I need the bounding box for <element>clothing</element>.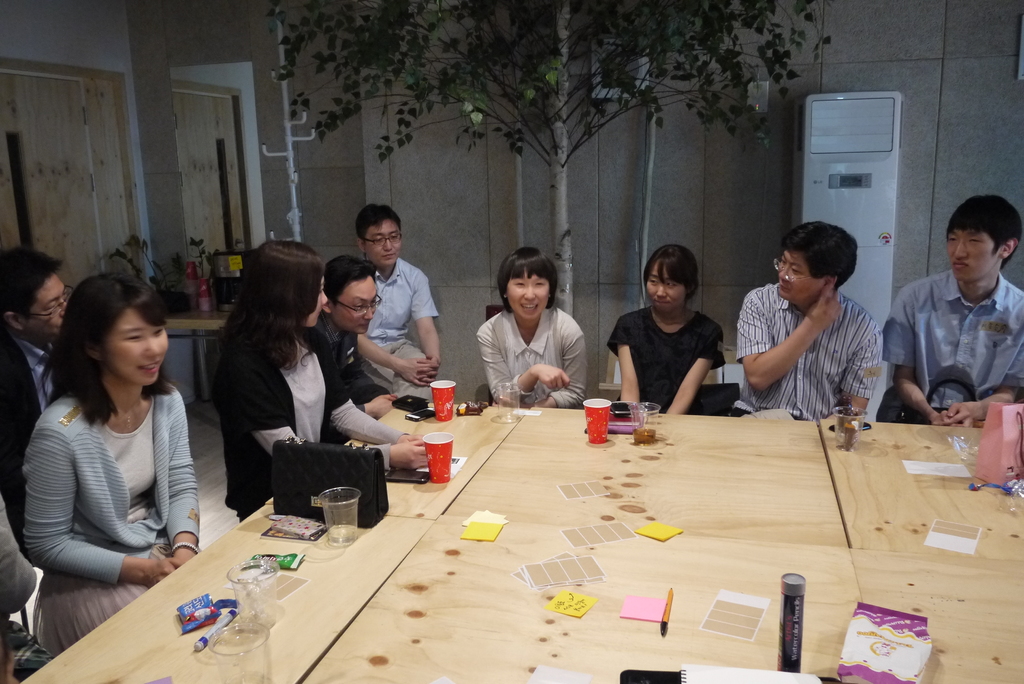
Here it is: x1=312 y1=315 x2=385 y2=416.
